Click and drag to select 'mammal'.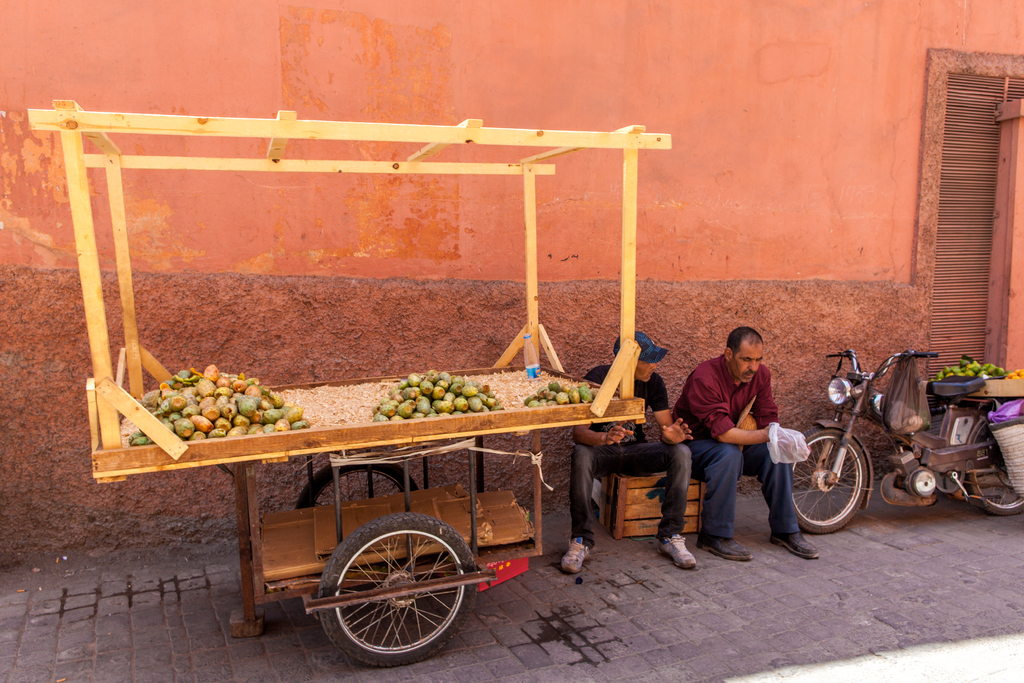
Selection: x1=567, y1=331, x2=693, y2=574.
